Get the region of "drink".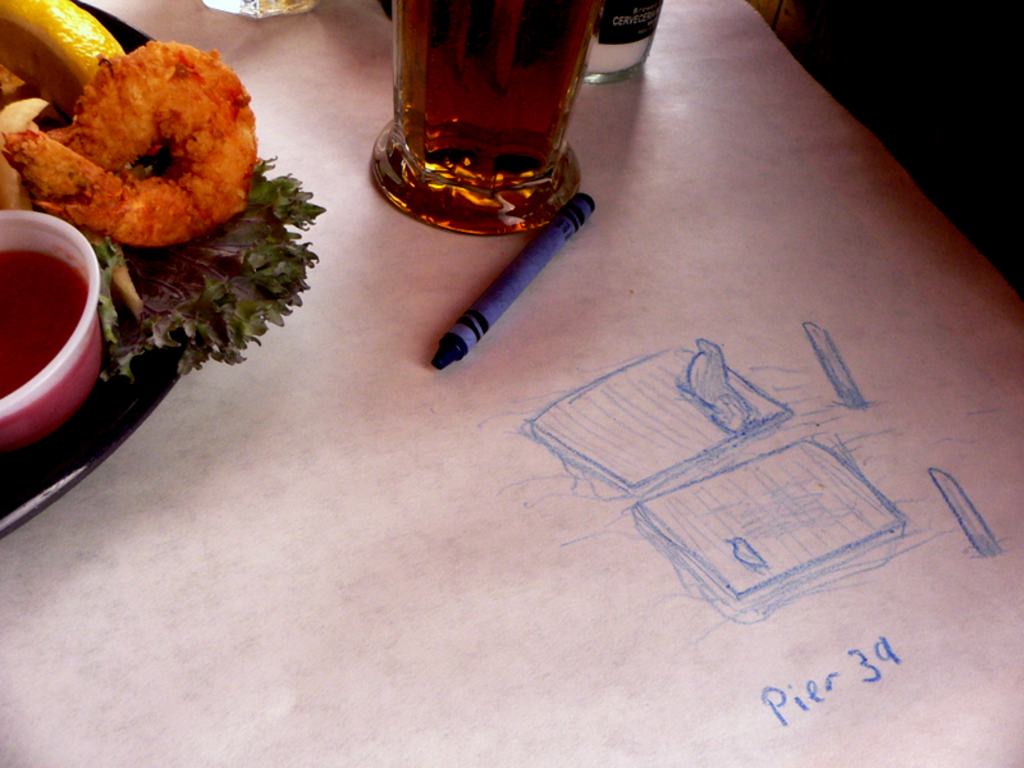
<box>588,0,662,73</box>.
